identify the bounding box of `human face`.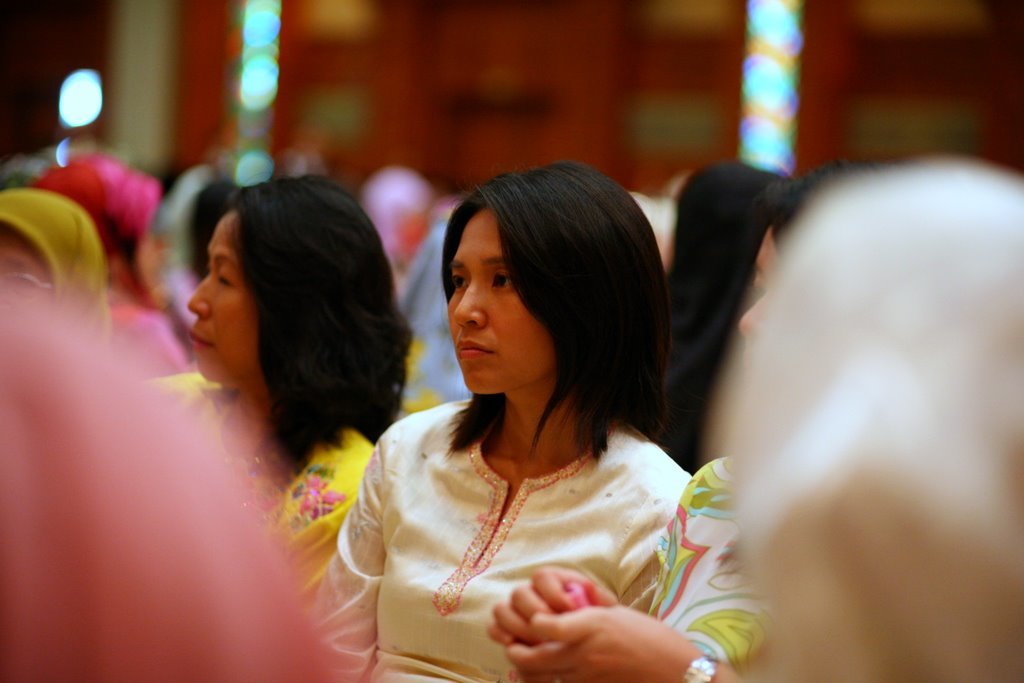
bbox(736, 227, 781, 380).
